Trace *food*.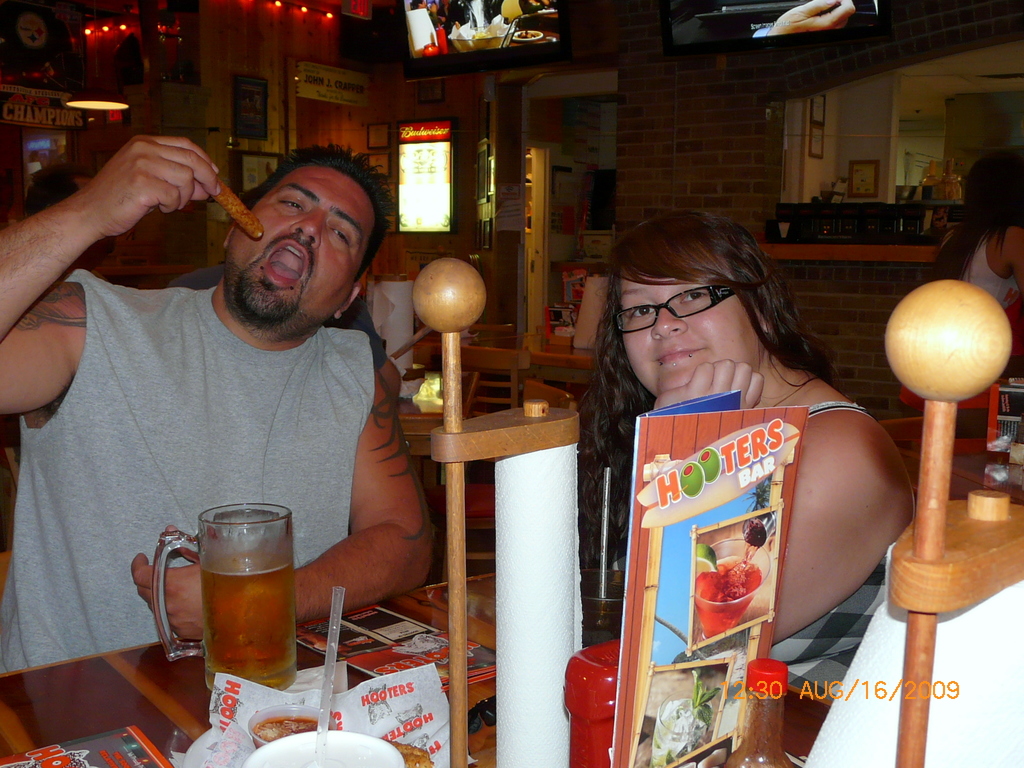
Traced to (381,733,435,767).
